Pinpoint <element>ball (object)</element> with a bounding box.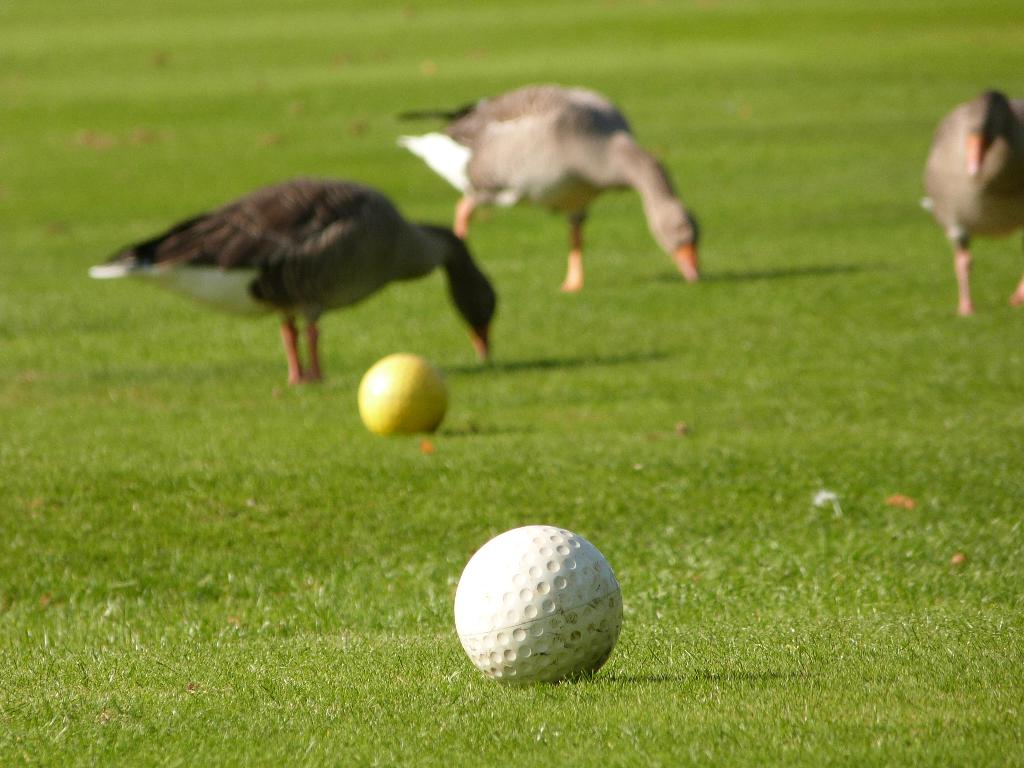
(x1=451, y1=525, x2=622, y2=696).
